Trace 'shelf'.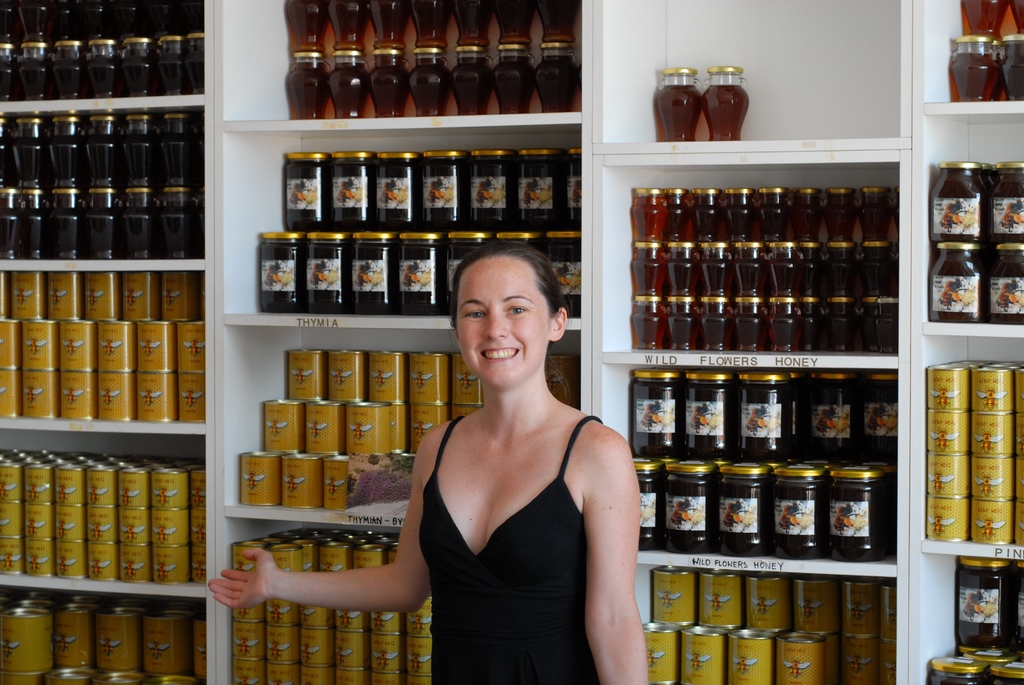
Traced to x1=218, y1=0, x2=604, y2=684.
